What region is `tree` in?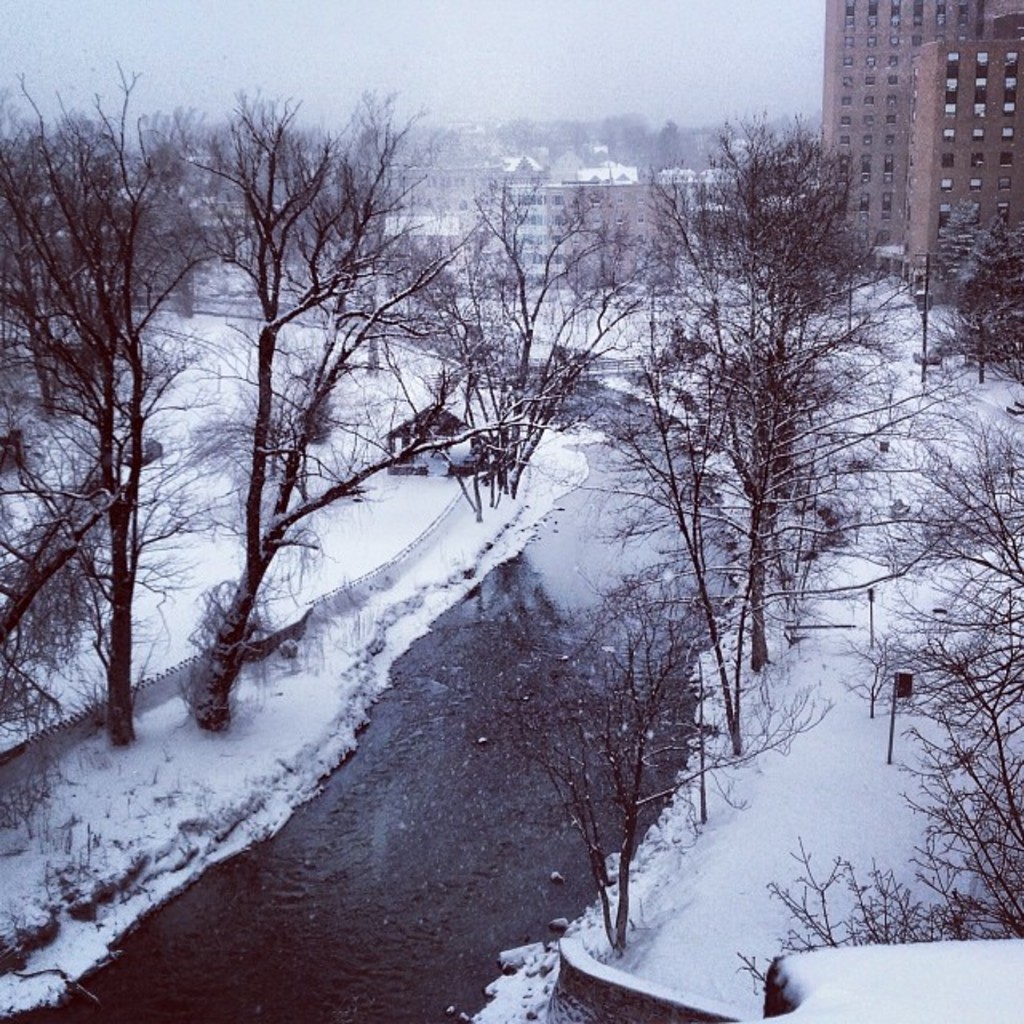
(501,370,814,947).
